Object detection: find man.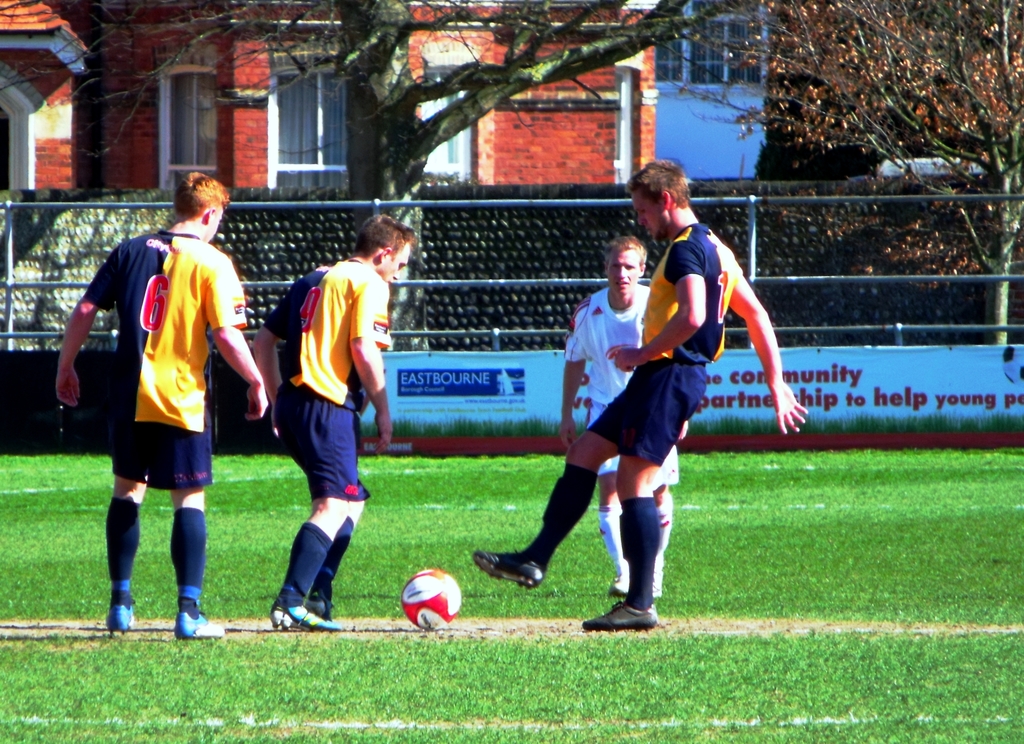
Rect(50, 170, 273, 636).
